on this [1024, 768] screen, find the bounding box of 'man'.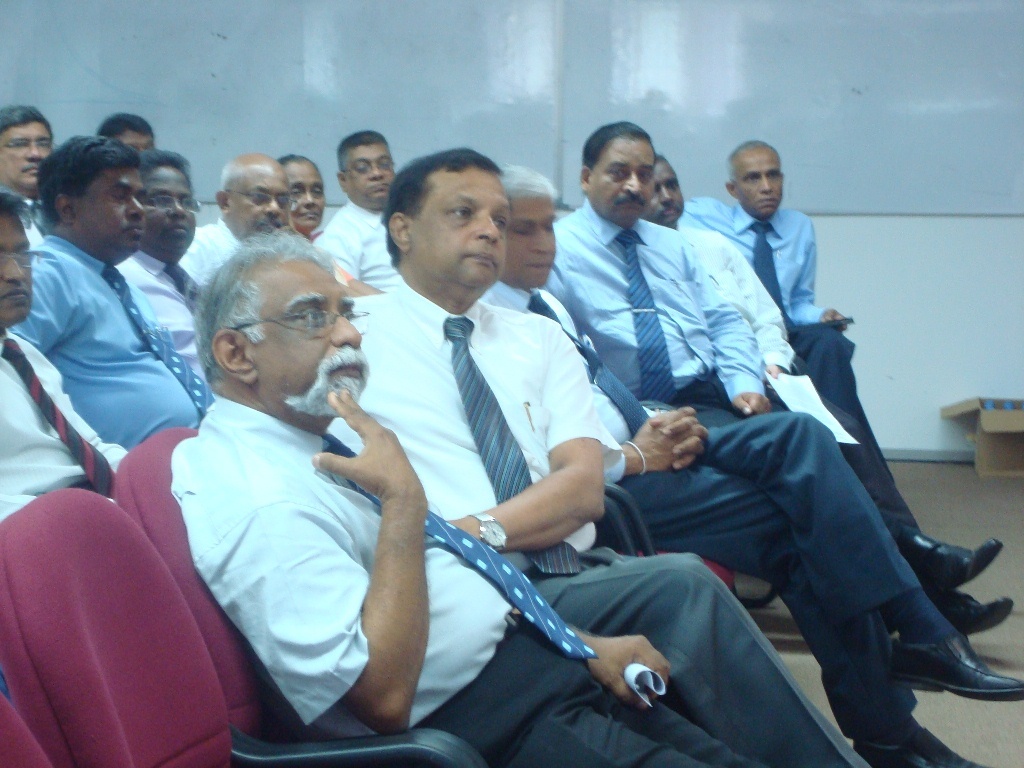
Bounding box: BBox(6, 134, 230, 457).
